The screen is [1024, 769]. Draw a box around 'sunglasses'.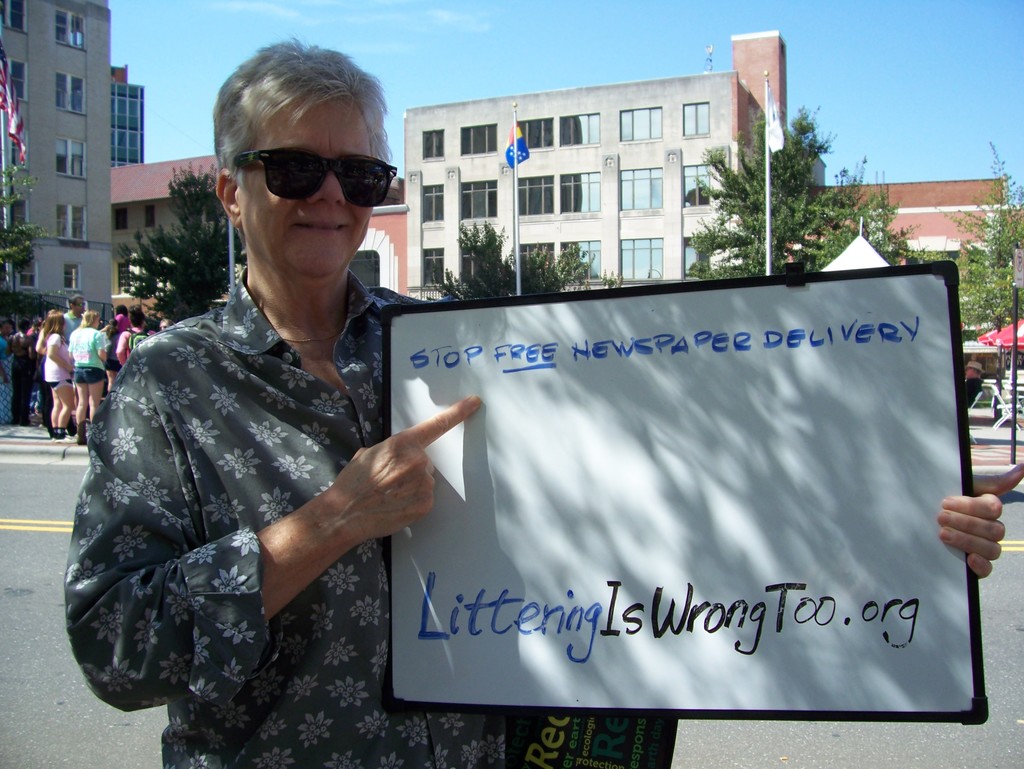
left=234, top=150, right=397, bottom=209.
